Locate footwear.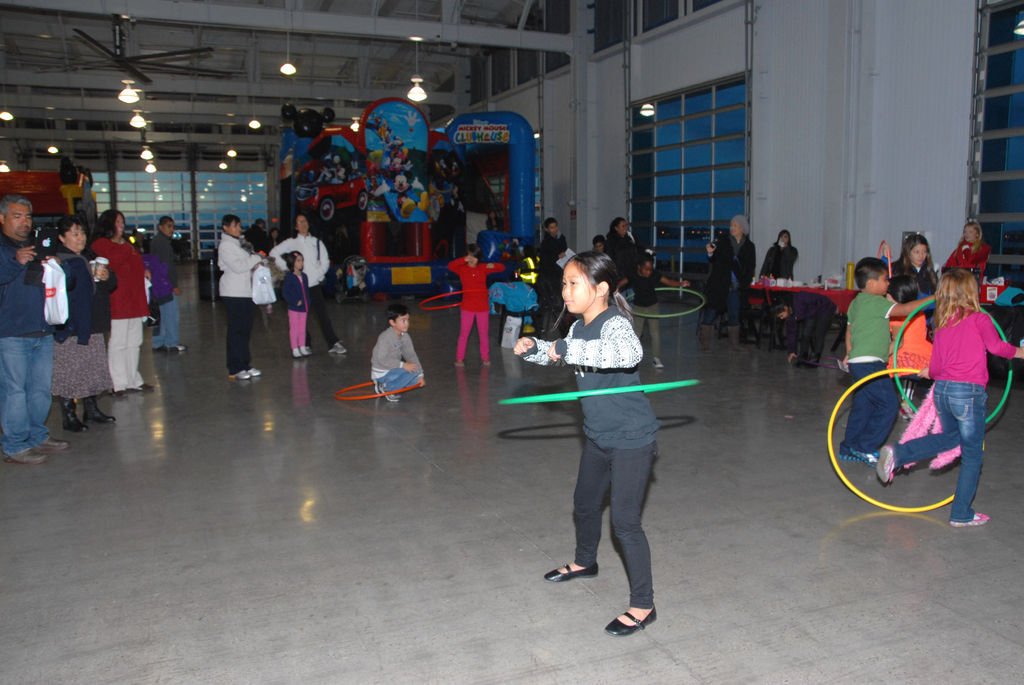
Bounding box: [605, 604, 657, 637].
